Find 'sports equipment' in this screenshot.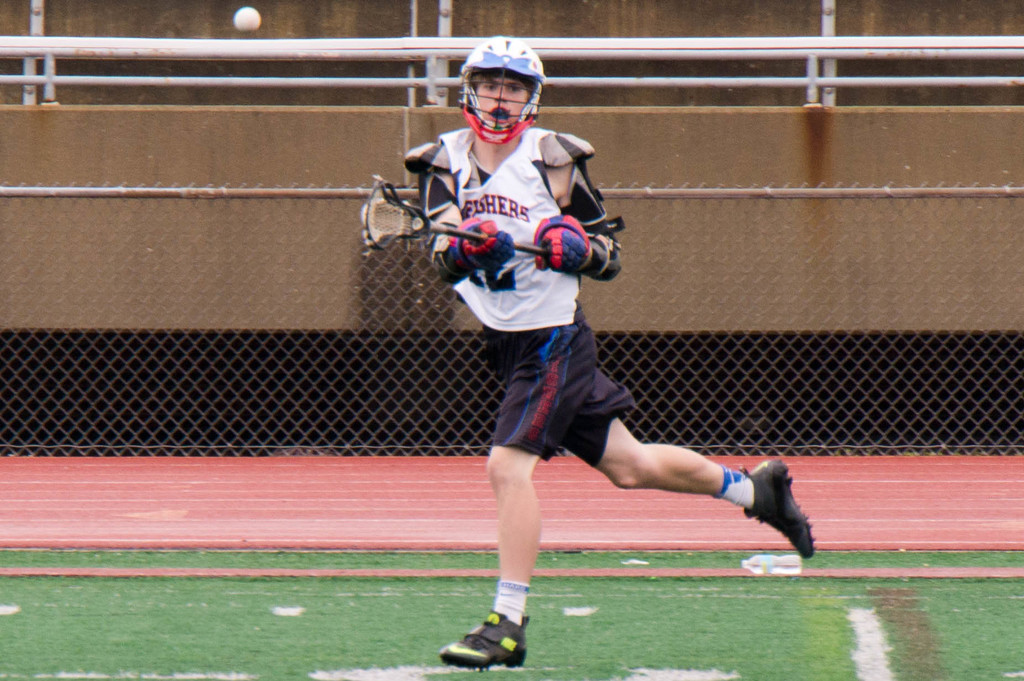
The bounding box for 'sports equipment' is {"x1": 735, "y1": 459, "x2": 815, "y2": 558}.
